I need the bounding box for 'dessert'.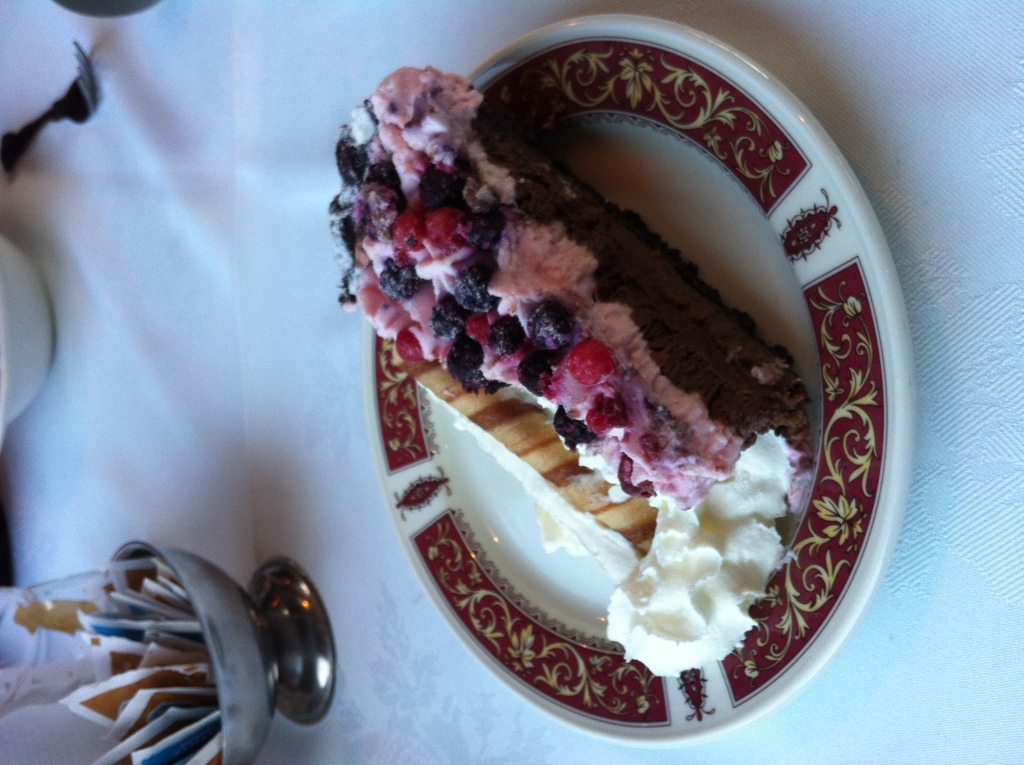
Here it is: 351,87,860,656.
